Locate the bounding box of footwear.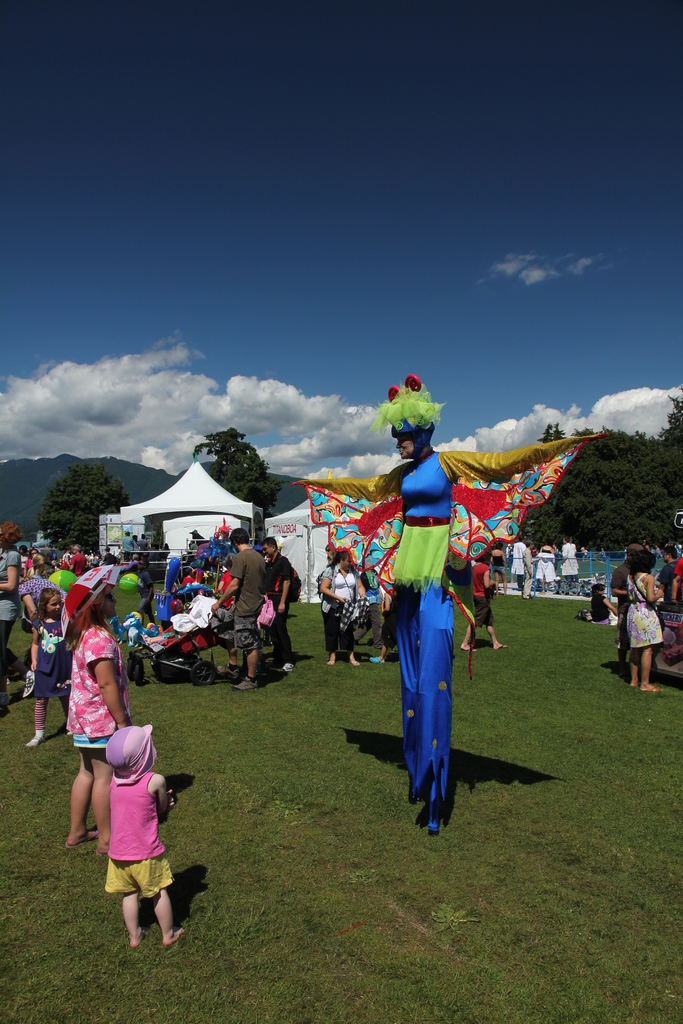
Bounding box: crop(369, 655, 384, 664).
